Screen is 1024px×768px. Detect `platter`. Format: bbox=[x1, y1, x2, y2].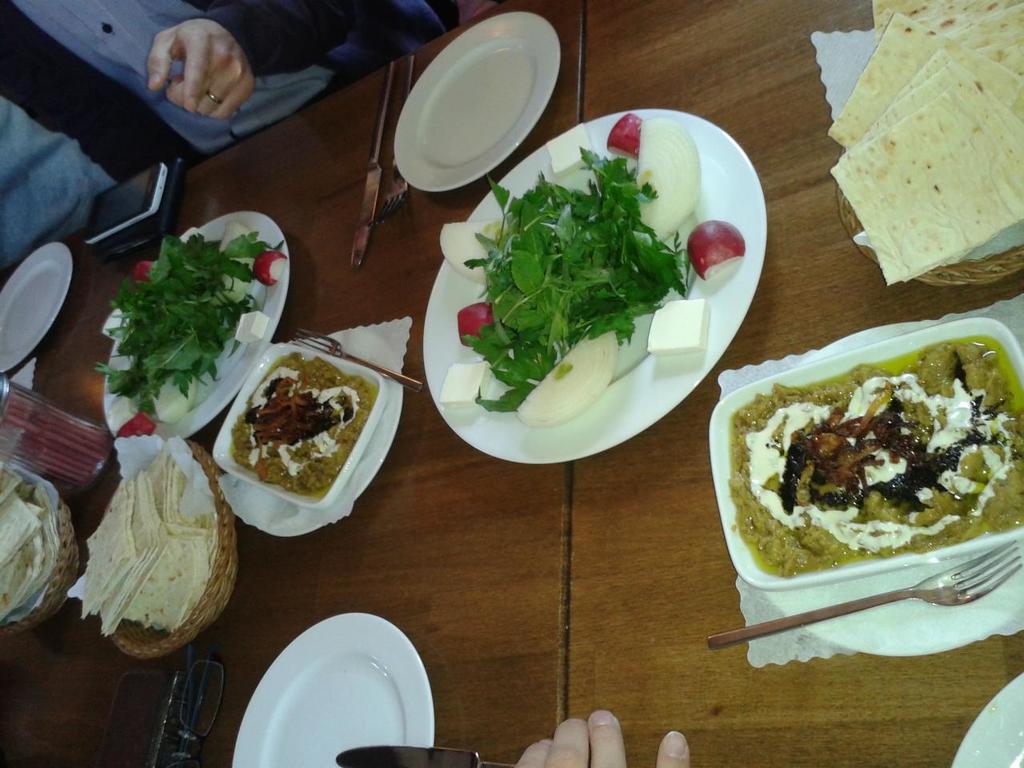
bbox=[423, 111, 766, 461].
